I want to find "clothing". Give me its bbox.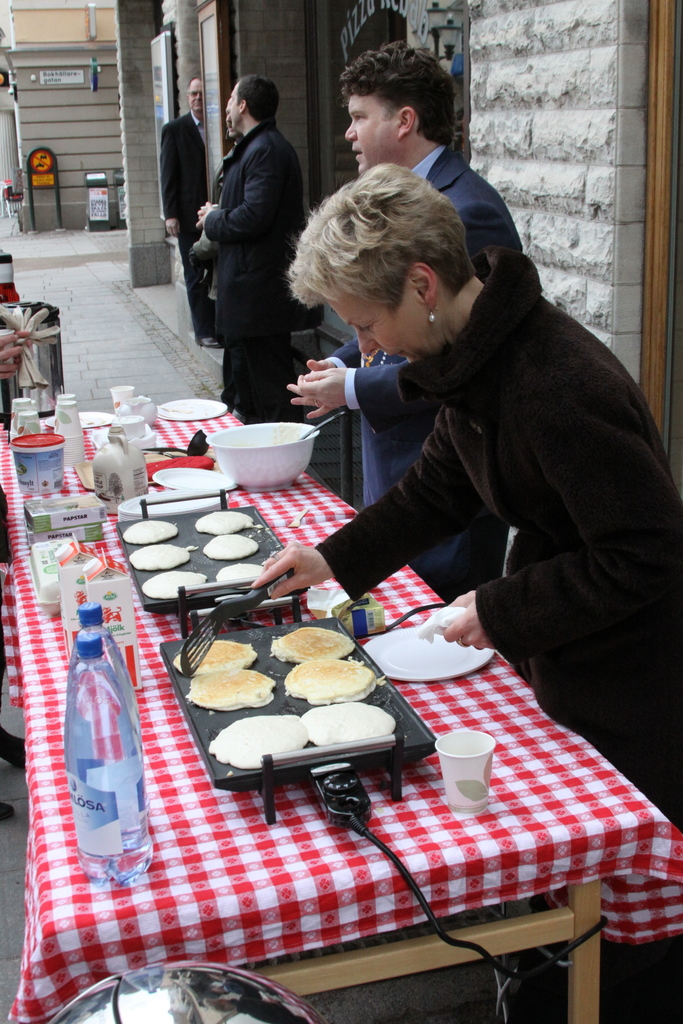
203 120 306 421.
